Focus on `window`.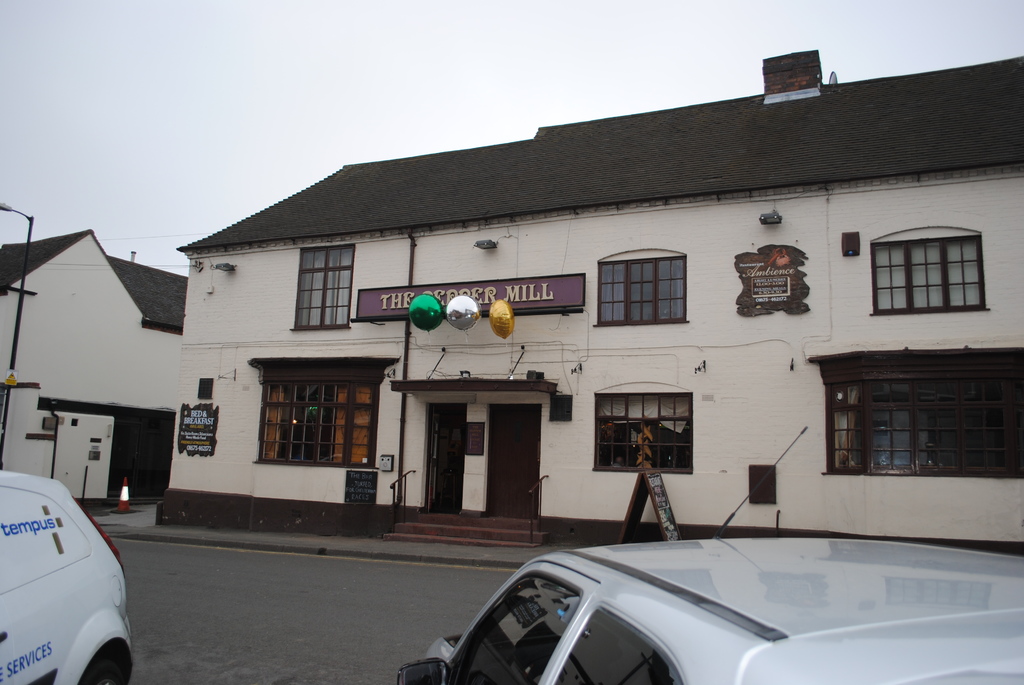
Focused at 286 235 356 327.
